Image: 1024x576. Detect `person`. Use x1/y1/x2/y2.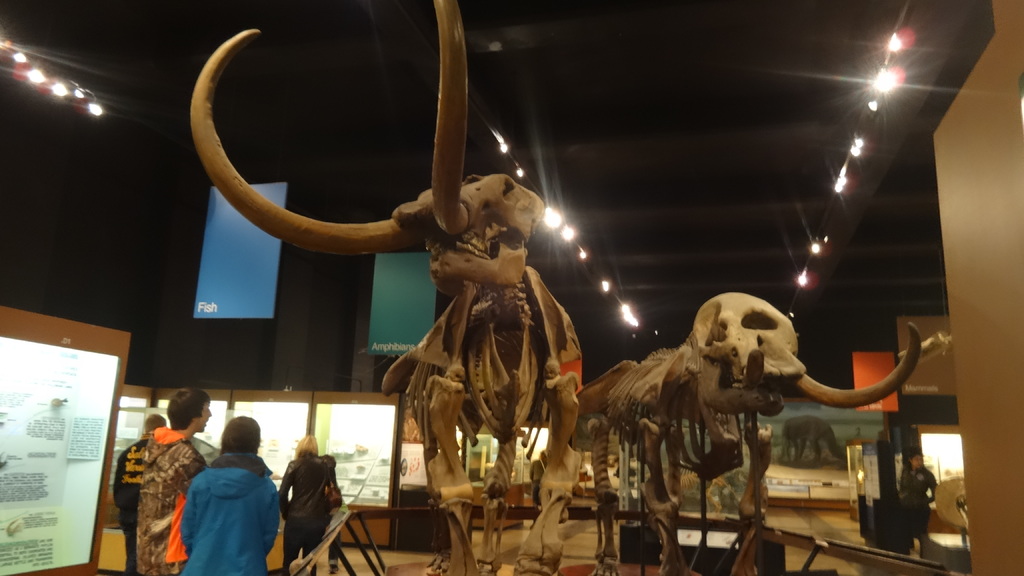
143/383/213/575.
